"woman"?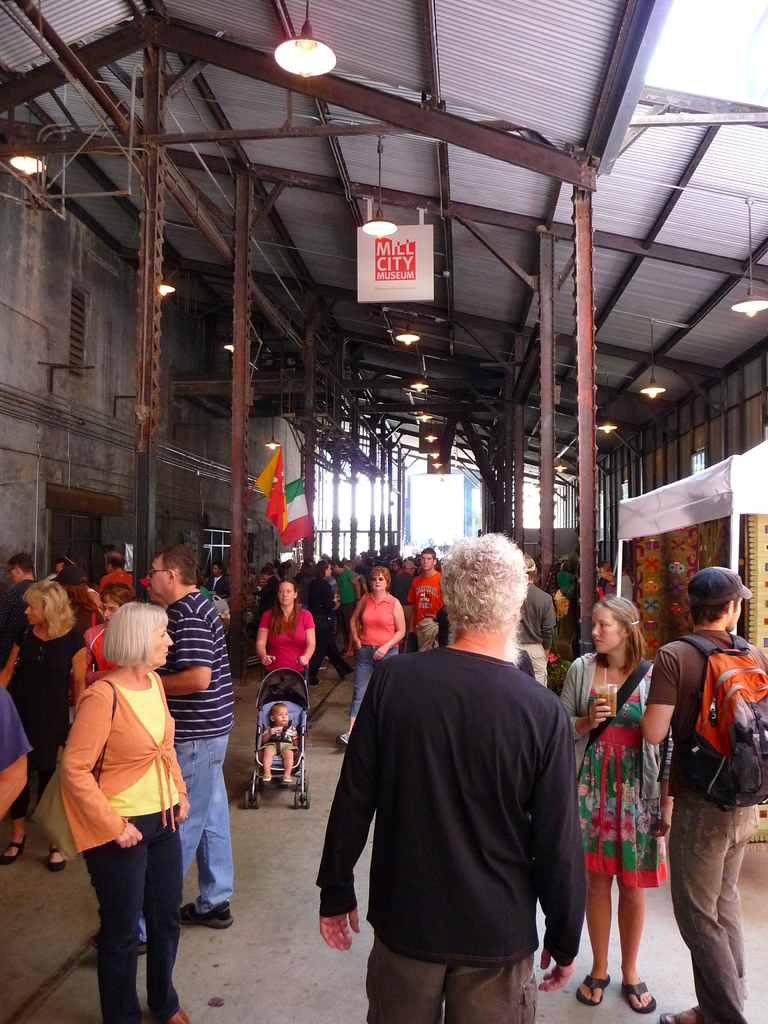
308, 559, 352, 685
